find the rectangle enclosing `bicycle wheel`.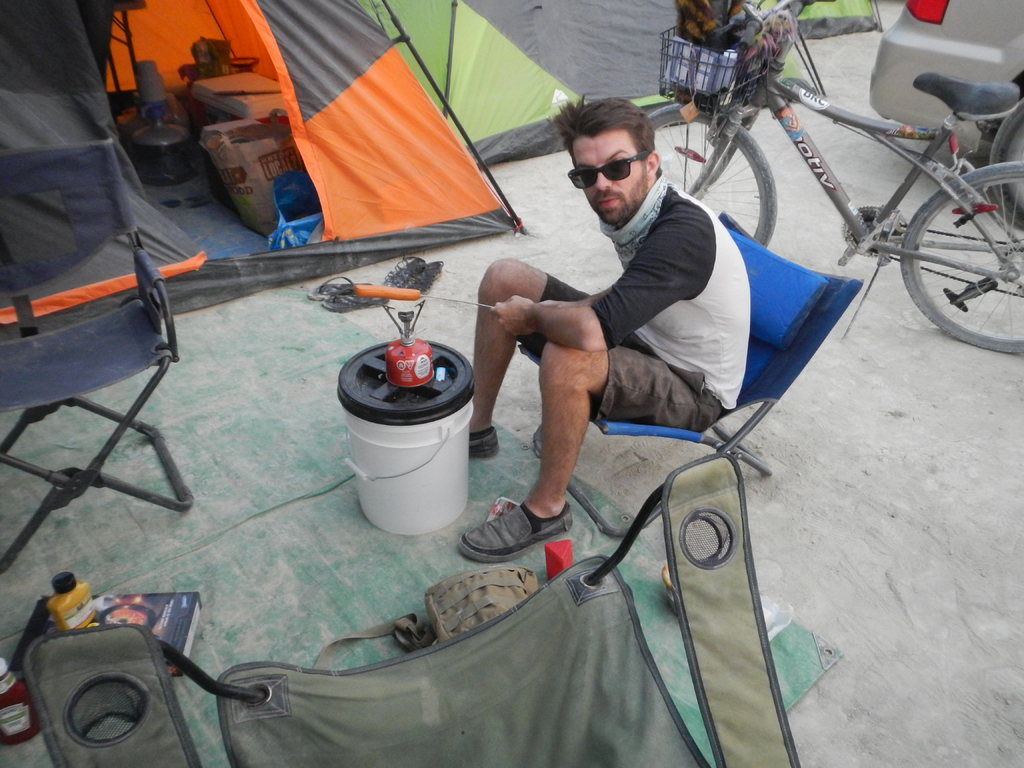
Rect(649, 104, 774, 248).
